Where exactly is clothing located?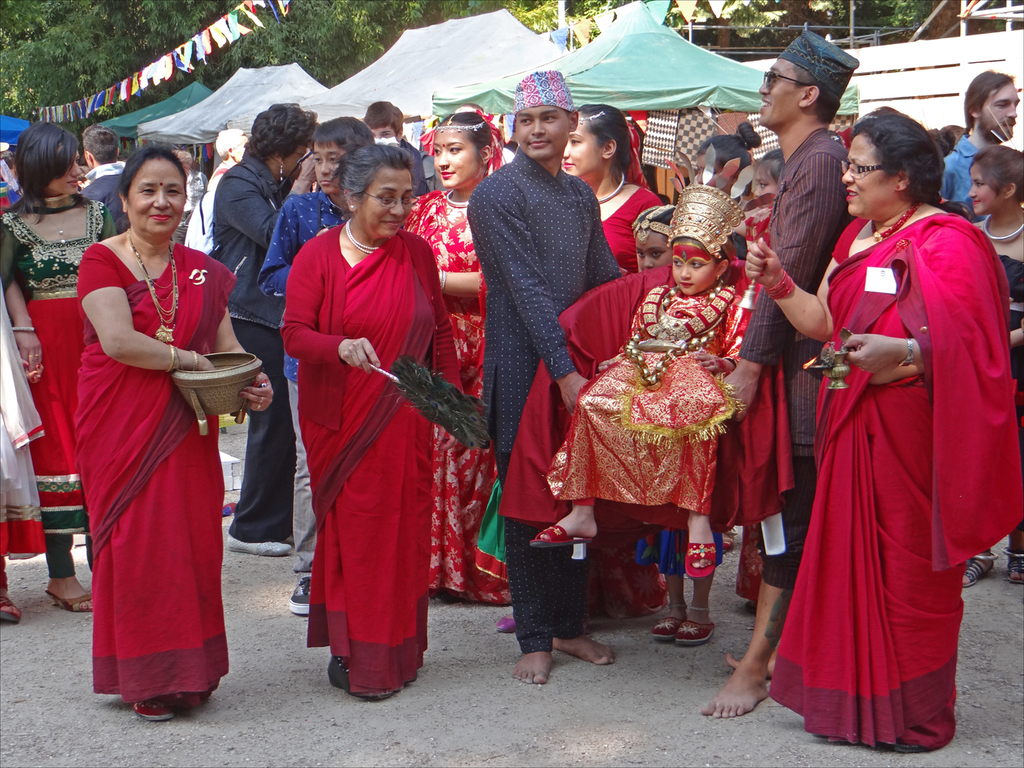
Its bounding box is 599 124 668 269.
